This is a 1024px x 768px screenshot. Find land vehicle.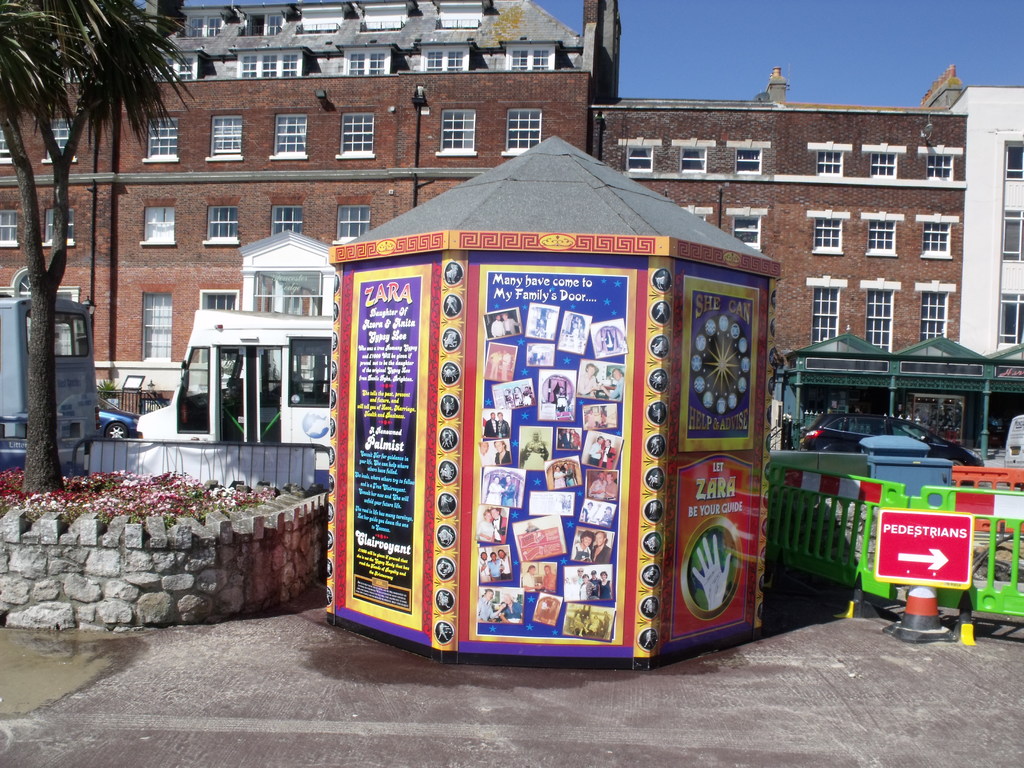
Bounding box: (left=96, top=393, right=137, bottom=438).
